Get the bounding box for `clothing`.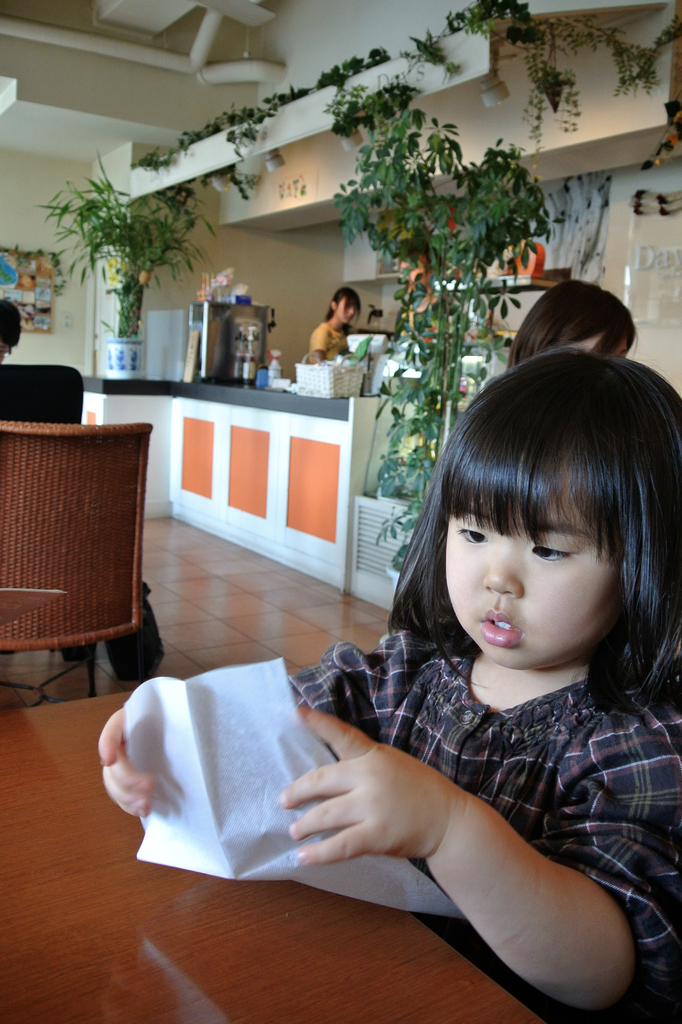
[left=310, top=323, right=352, bottom=363].
